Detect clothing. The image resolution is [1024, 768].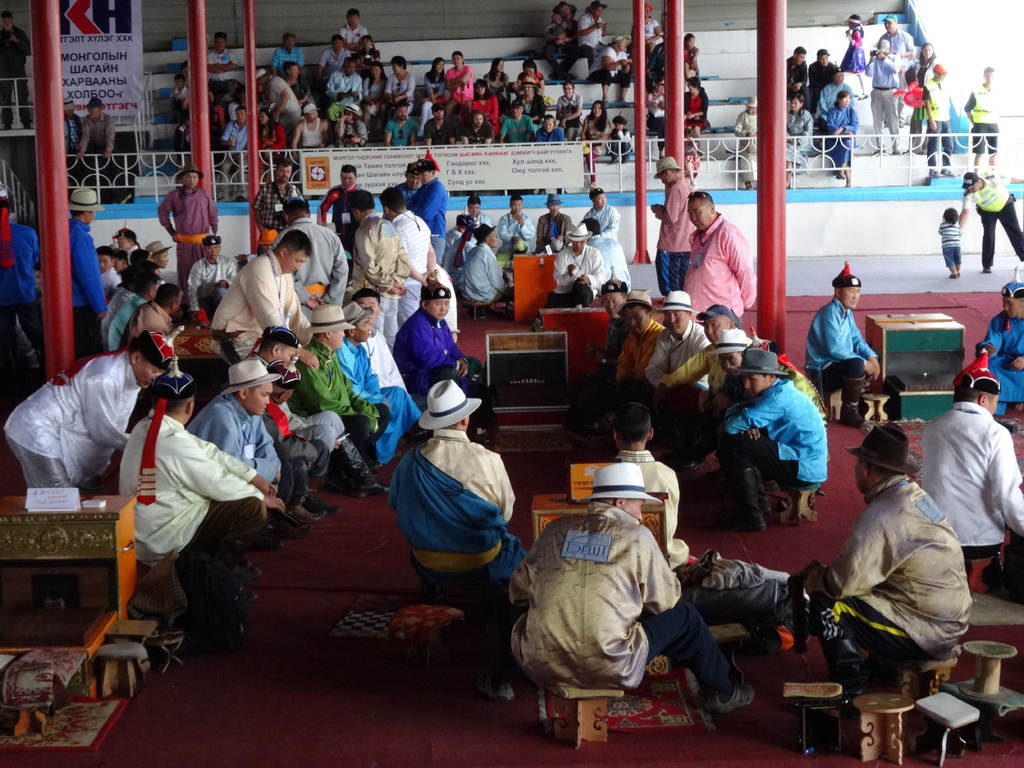
left=150, top=184, right=218, bottom=290.
